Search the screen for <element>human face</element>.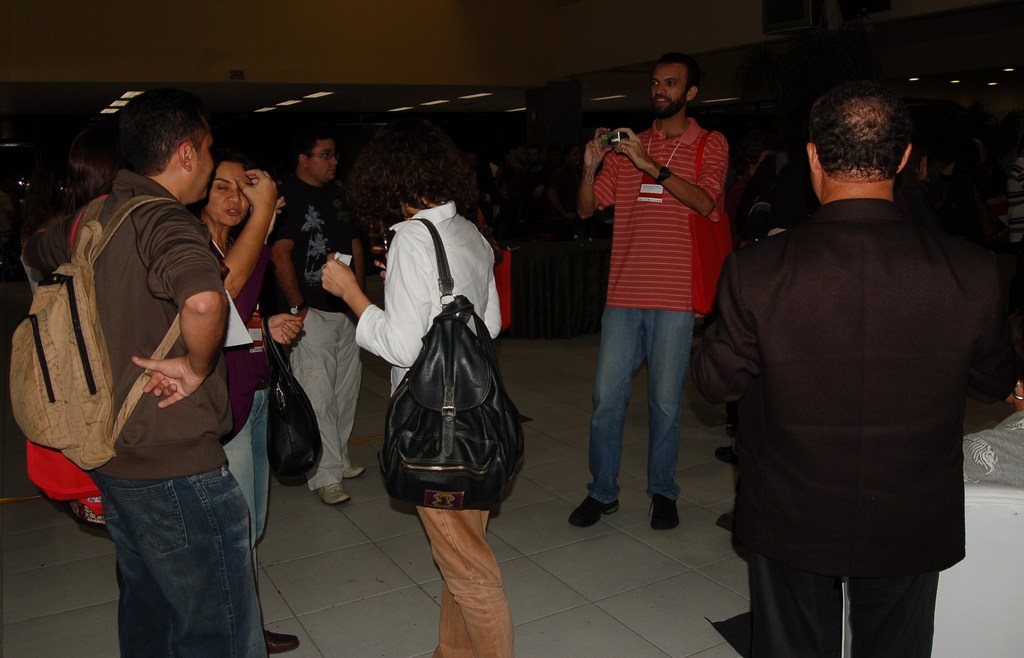
Found at <box>652,66,685,113</box>.
